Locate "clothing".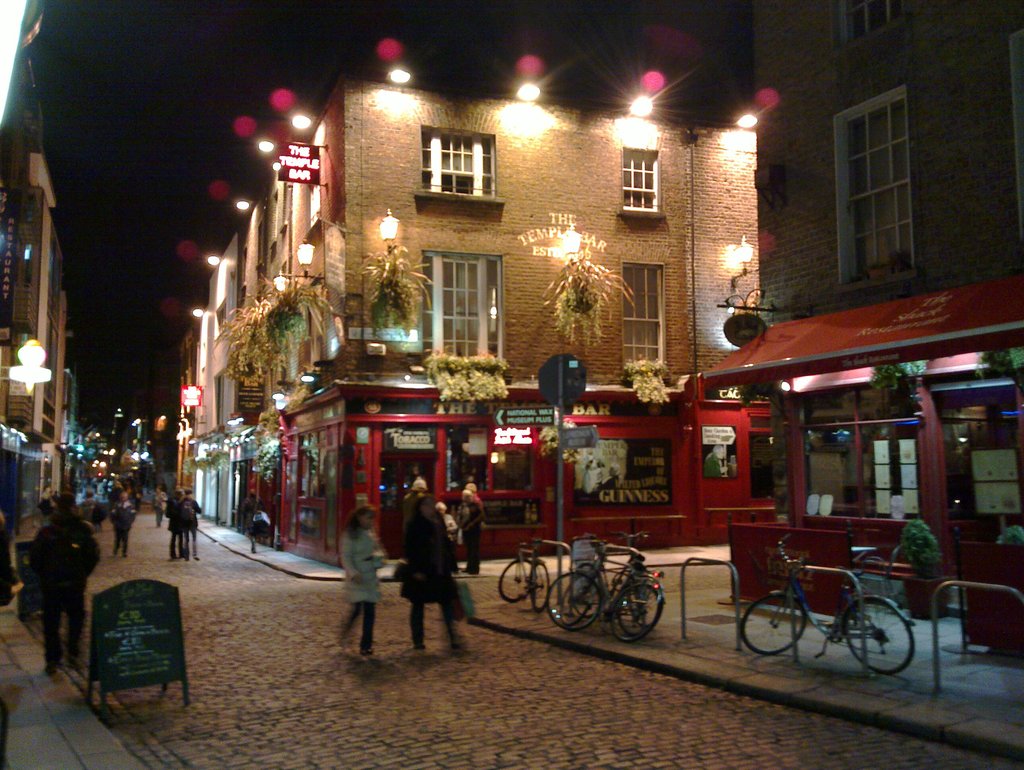
Bounding box: box(461, 498, 486, 562).
